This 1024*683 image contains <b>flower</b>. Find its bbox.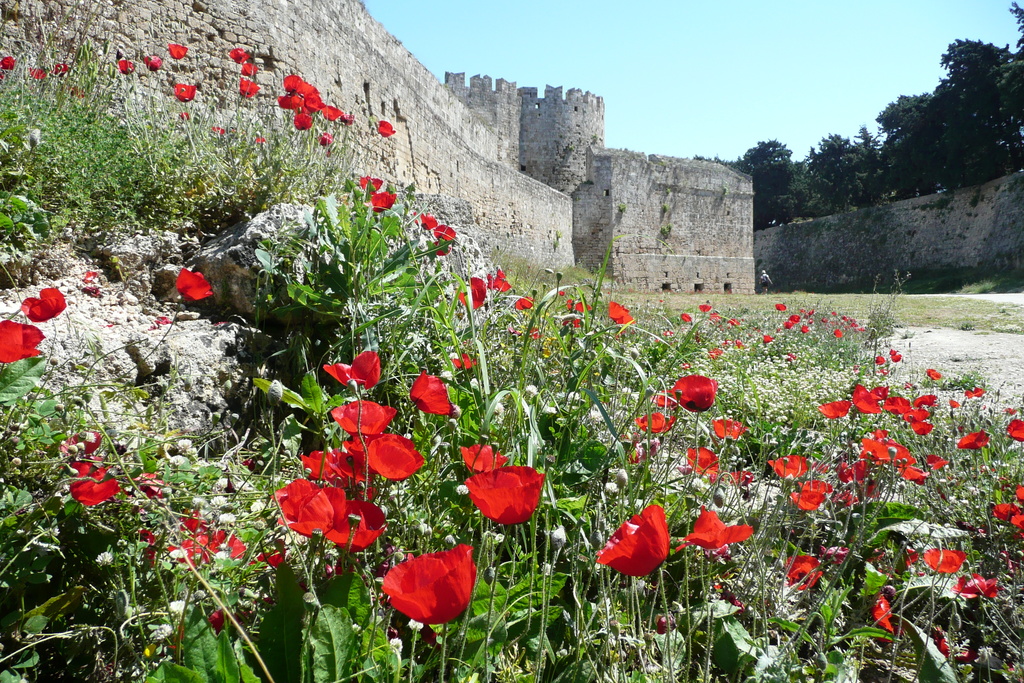
pyautogui.locateOnScreen(760, 334, 771, 342).
